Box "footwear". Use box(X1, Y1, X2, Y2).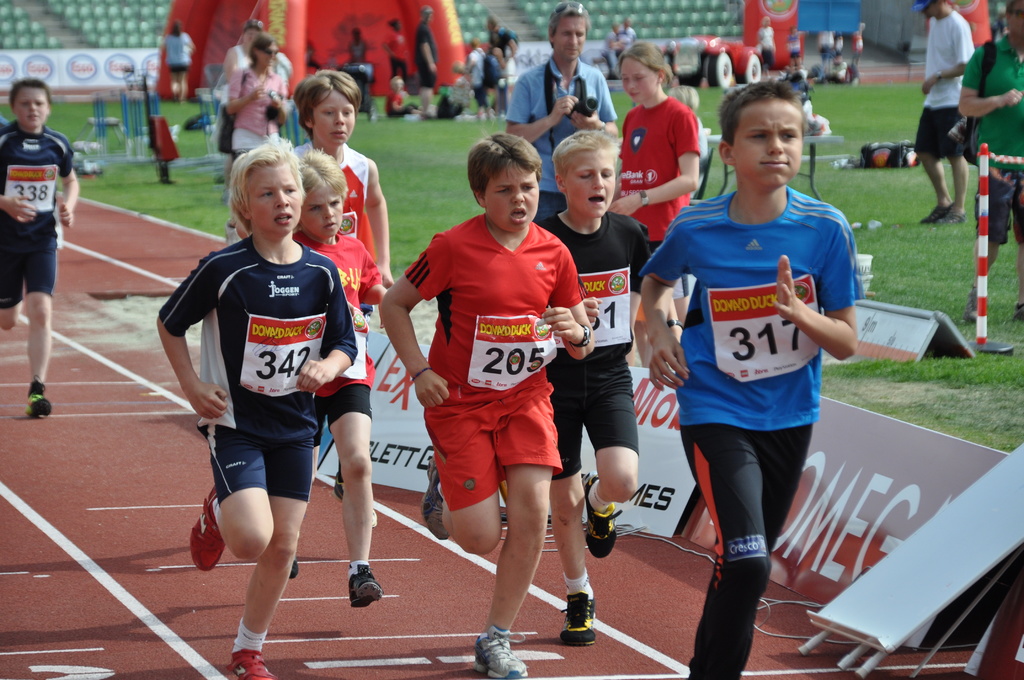
box(351, 562, 379, 608).
